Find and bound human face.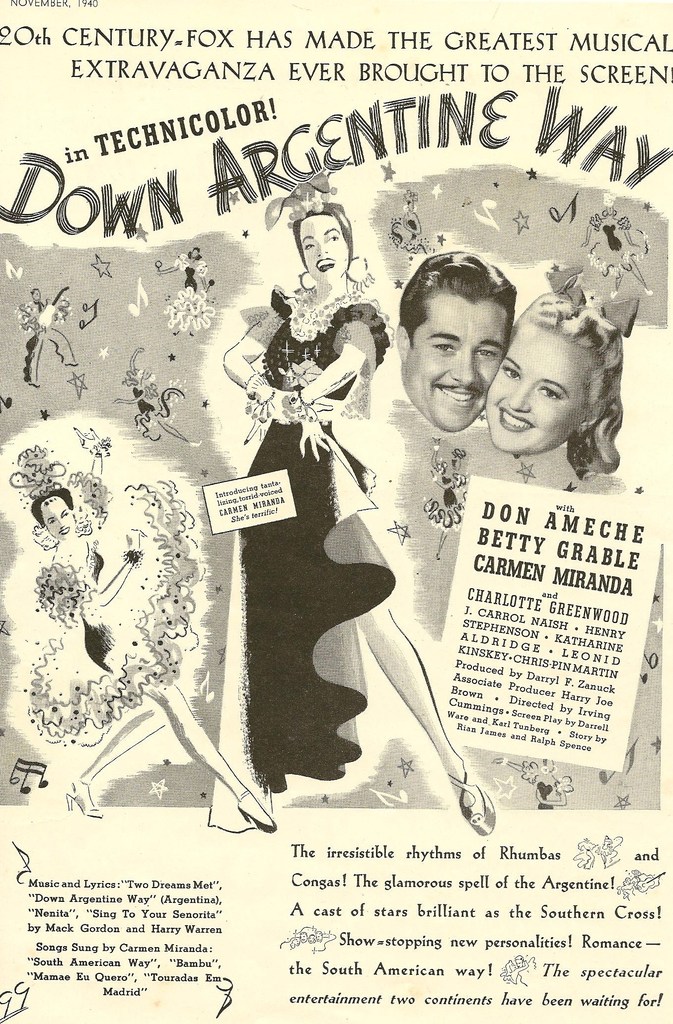
Bound: [x1=412, y1=304, x2=510, y2=431].
